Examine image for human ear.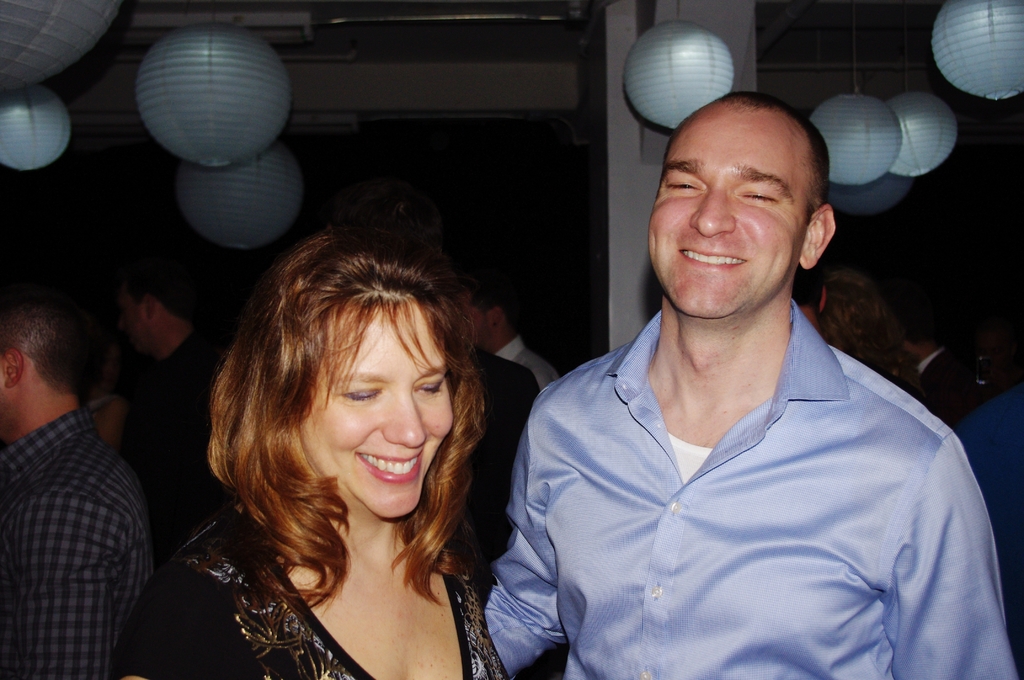
Examination result: box=[143, 298, 161, 321].
